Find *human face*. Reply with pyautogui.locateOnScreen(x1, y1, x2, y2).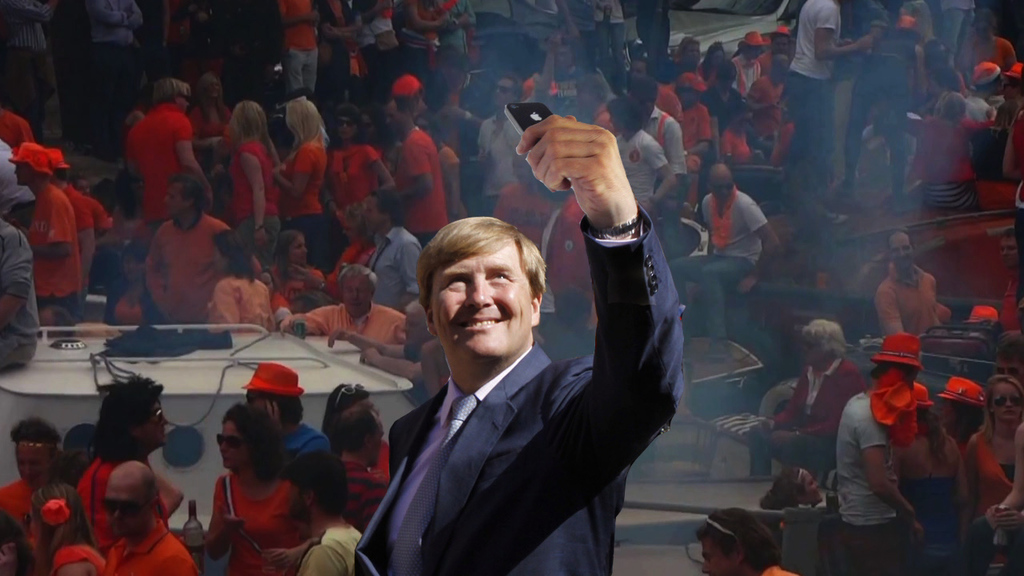
pyautogui.locateOnScreen(137, 391, 159, 438).
